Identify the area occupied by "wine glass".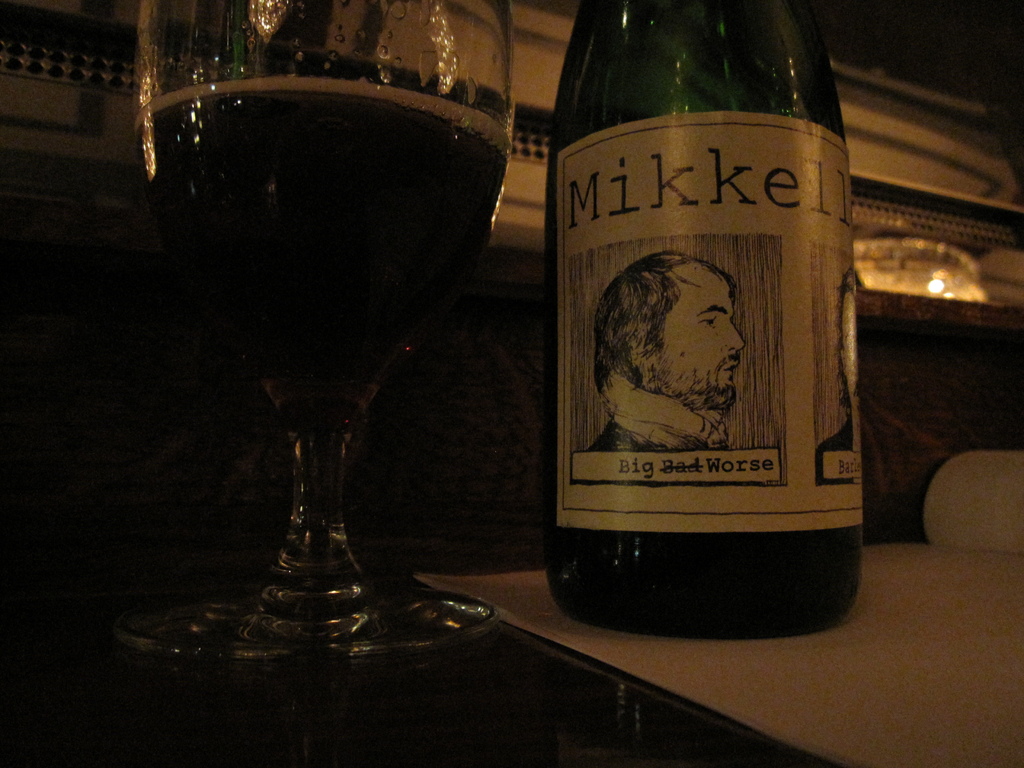
Area: l=134, t=0, r=514, b=666.
